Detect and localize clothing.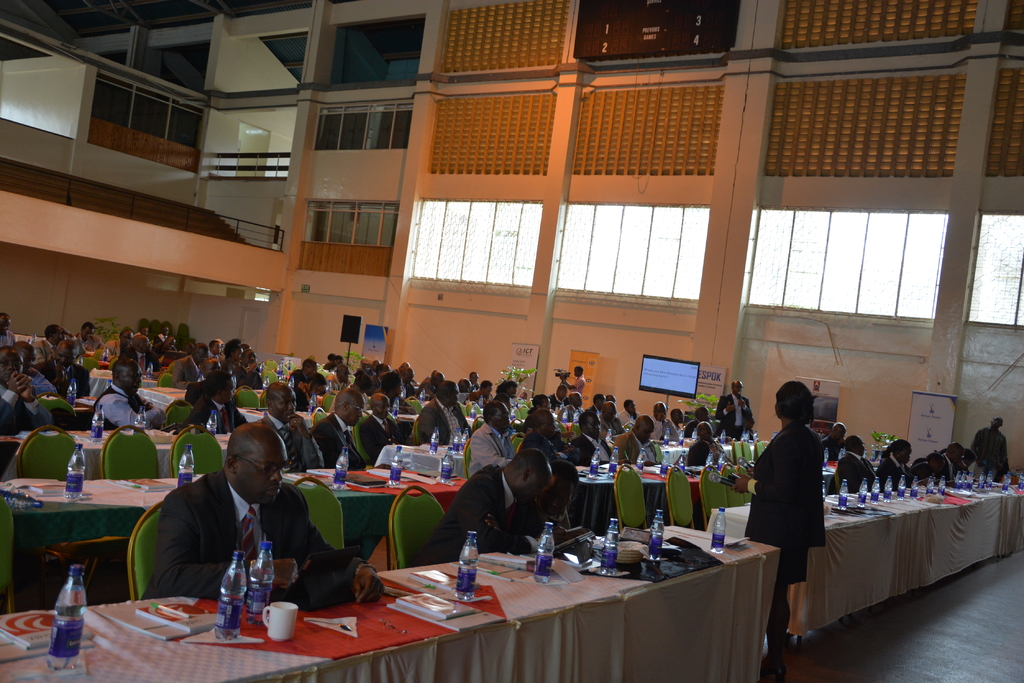
Localized at rect(611, 428, 662, 465).
